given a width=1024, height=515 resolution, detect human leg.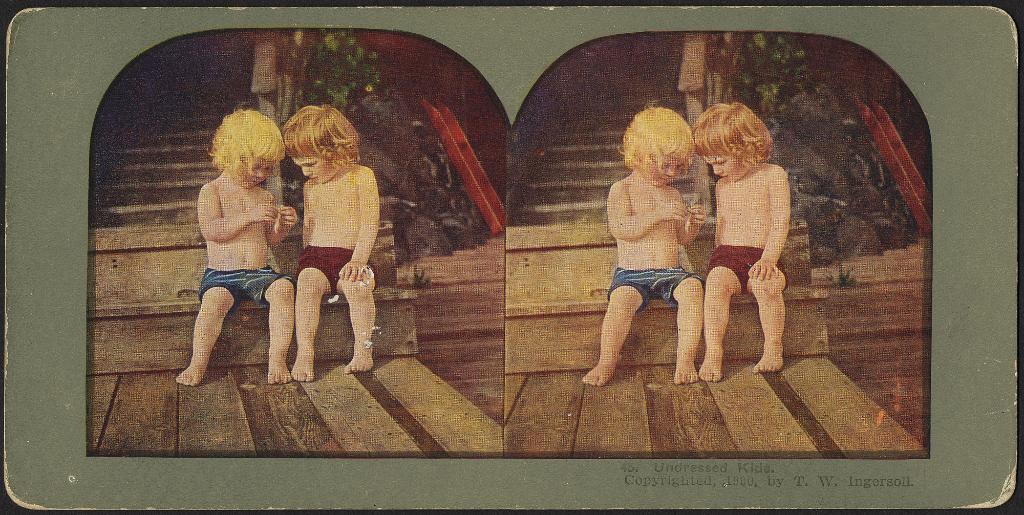
{"x1": 668, "y1": 272, "x2": 710, "y2": 382}.
